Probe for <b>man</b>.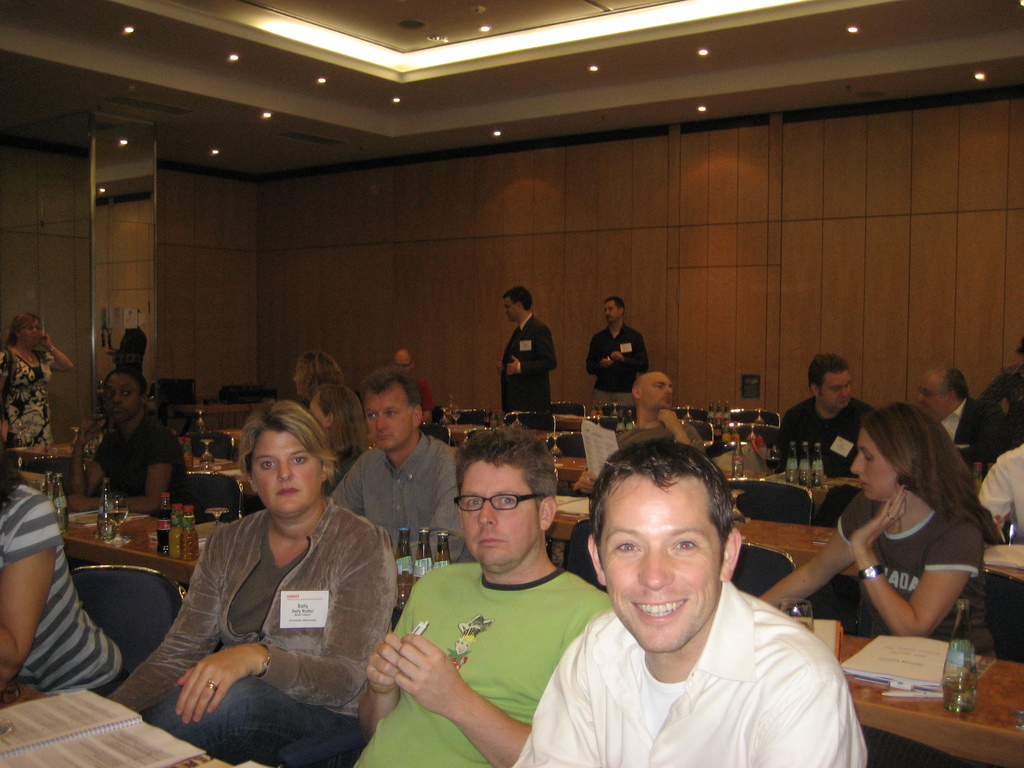
Probe result: {"left": 614, "top": 368, "right": 701, "bottom": 455}.
